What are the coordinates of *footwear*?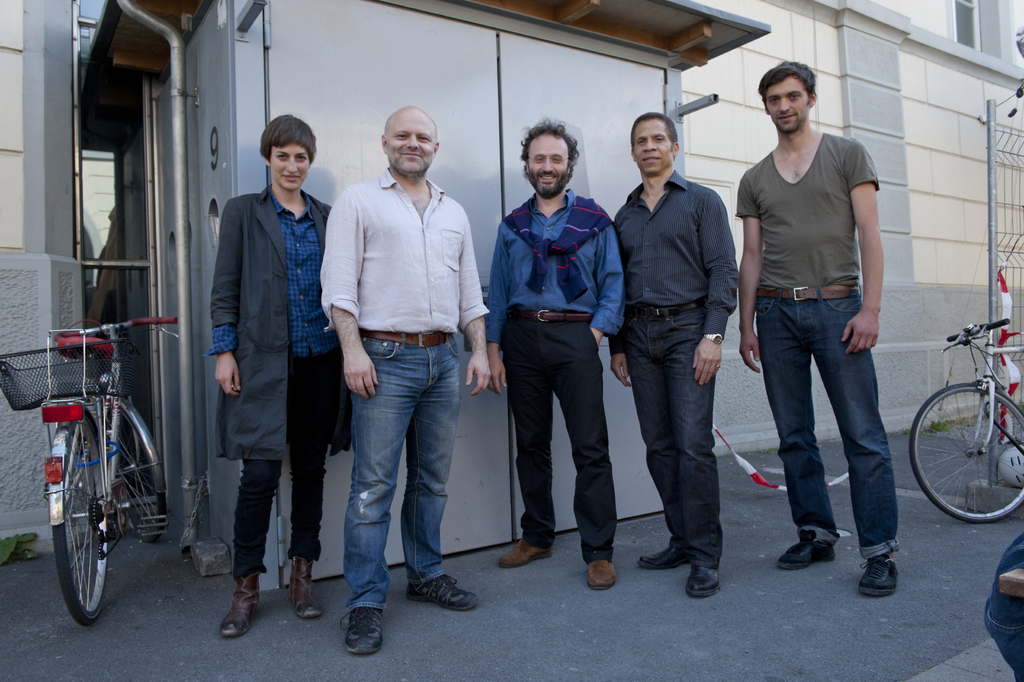
<bbox>858, 555, 902, 599</bbox>.
